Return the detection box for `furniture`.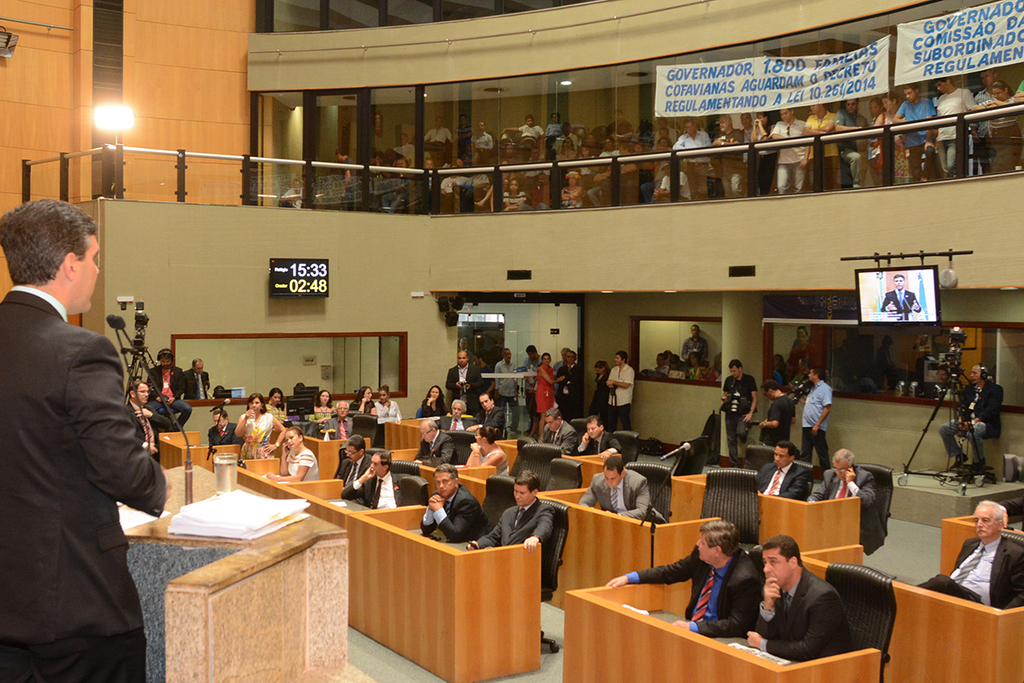
Rect(797, 544, 1023, 682).
